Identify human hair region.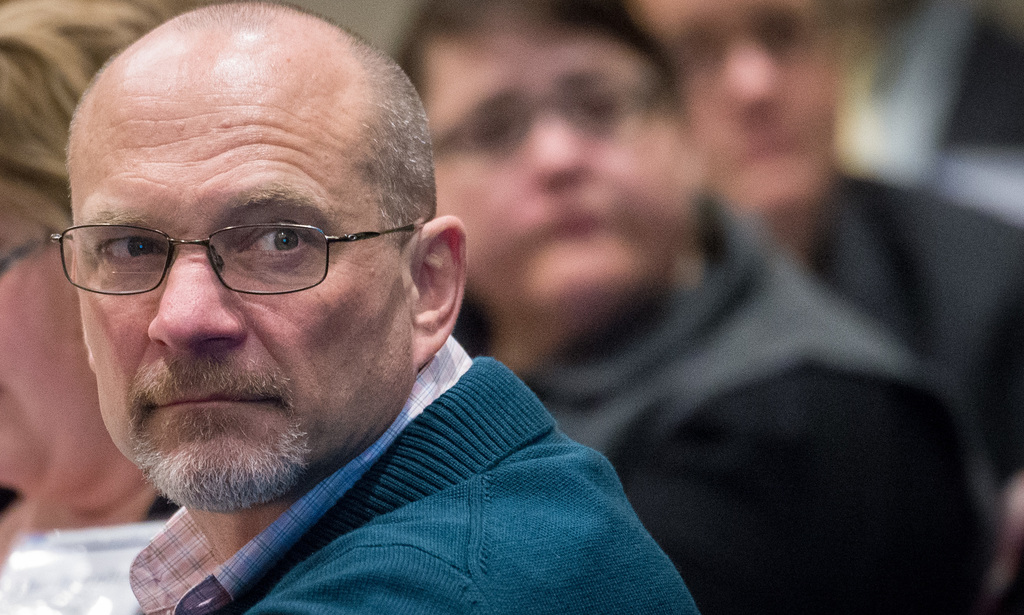
Region: {"left": 65, "top": 0, "right": 436, "bottom": 248}.
